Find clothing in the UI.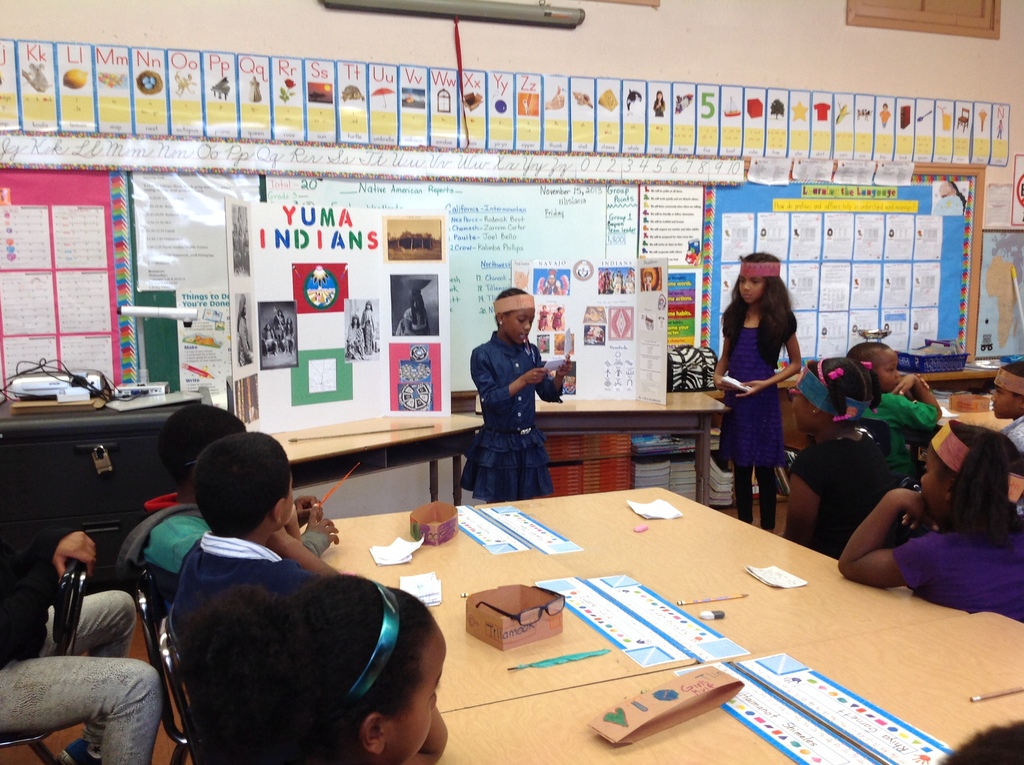
UI element at locate(161, 524, 317, 639).
